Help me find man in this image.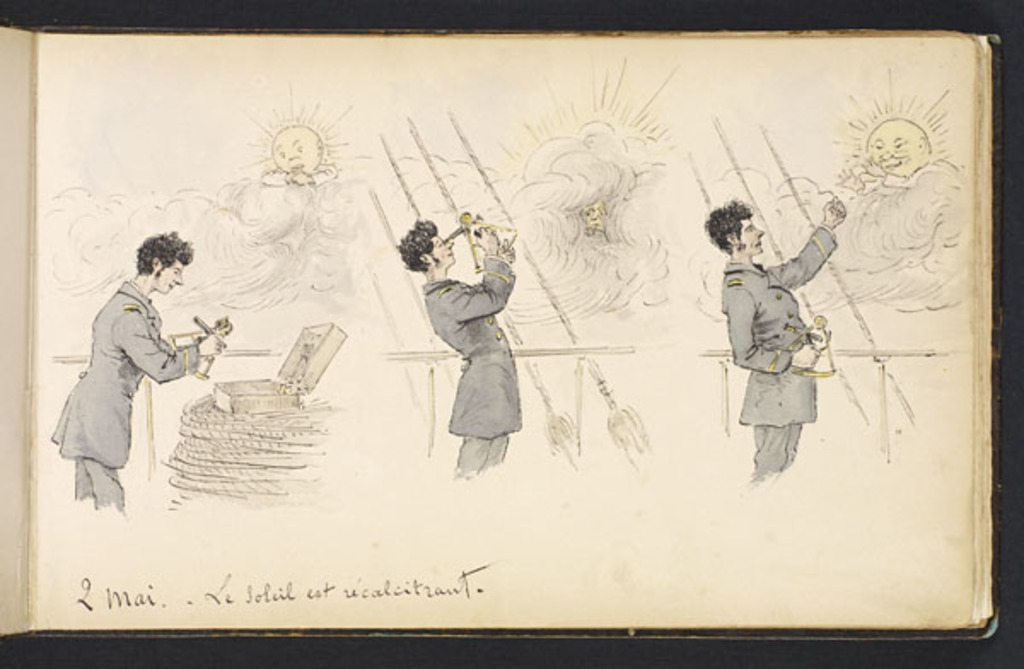
Found it: (x1=703, y1=186, x2=847, y2=485).
